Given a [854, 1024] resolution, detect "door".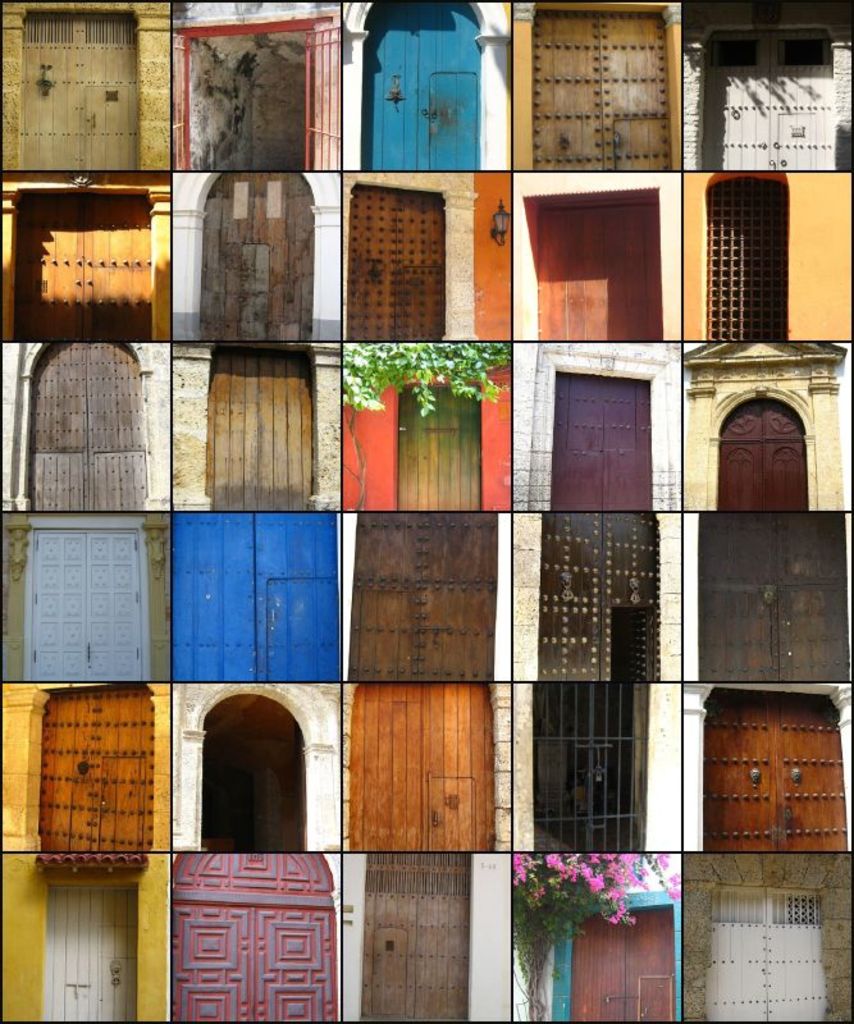
pyautogui.locateOnScreen(703, 32, 834, 168).
